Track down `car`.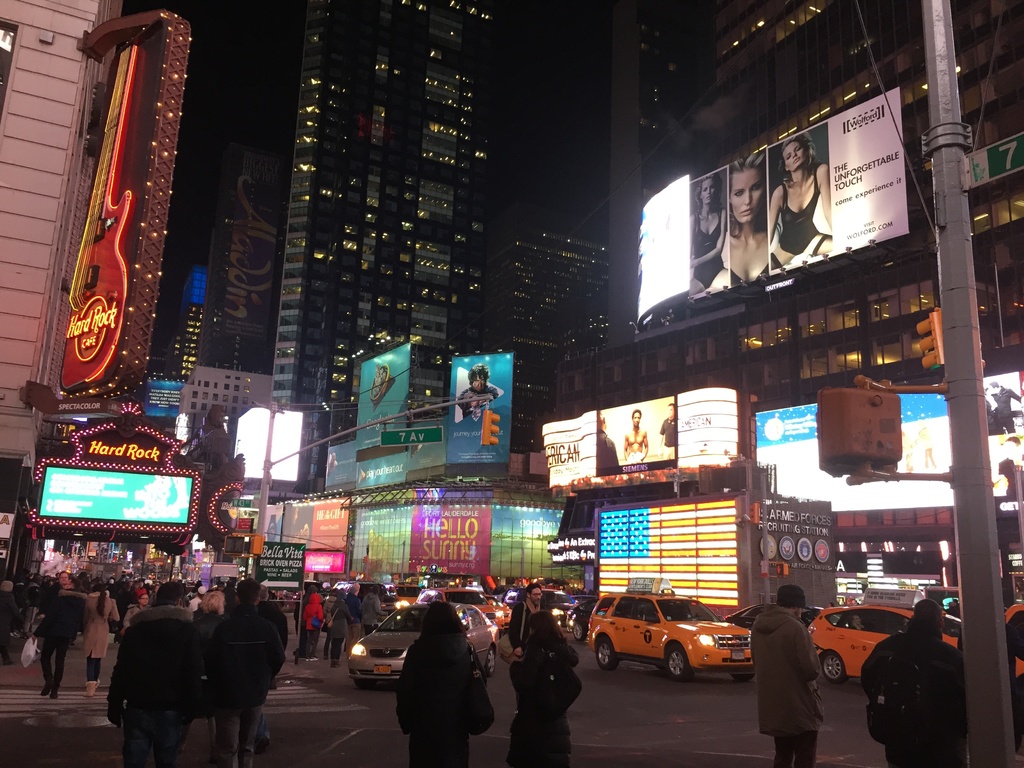
Tracked to bbox=[347, 604, 499, 692].
